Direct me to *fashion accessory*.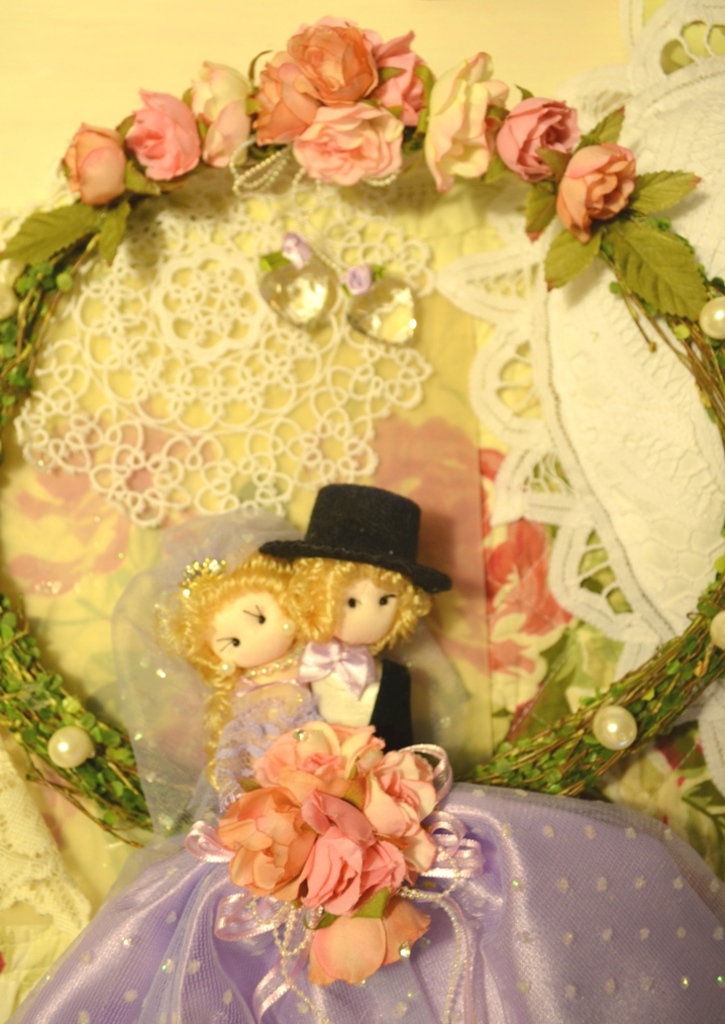
Direction: 183/549/231/594.
